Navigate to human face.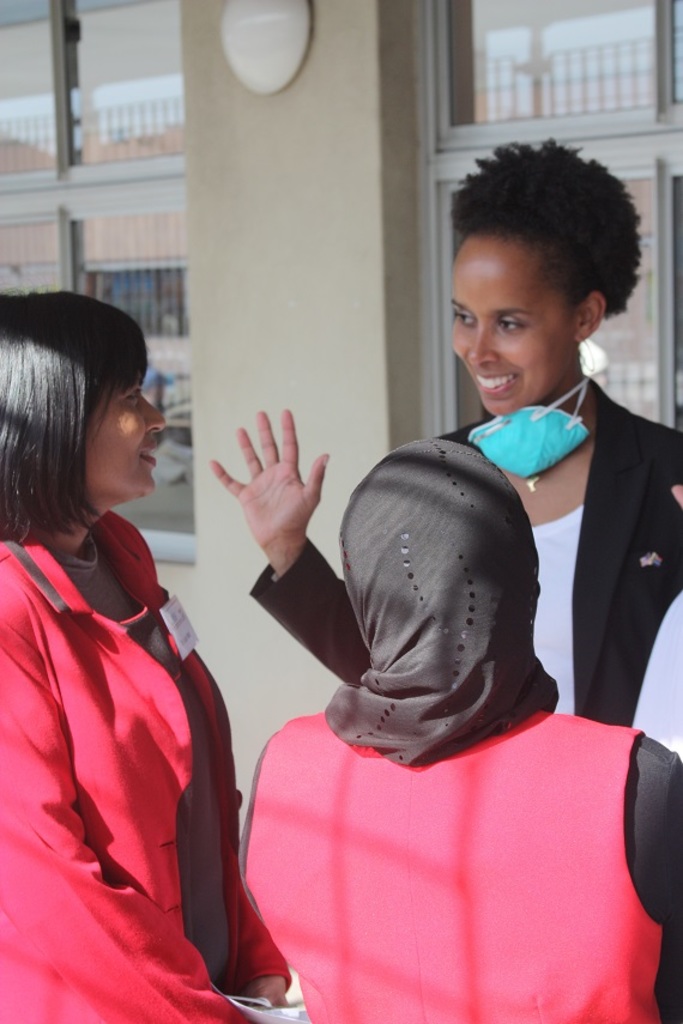
Navigation target: Rect(446, 236, 582, 413).
